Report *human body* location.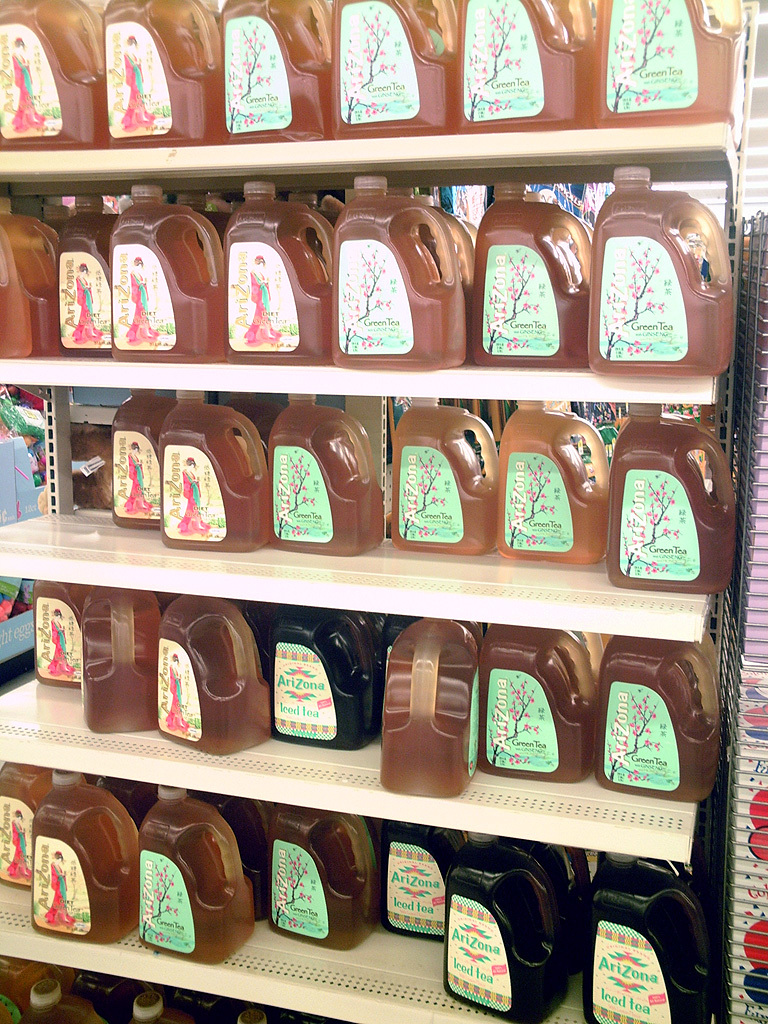
Report: locate(246, 261, 285, 340).
